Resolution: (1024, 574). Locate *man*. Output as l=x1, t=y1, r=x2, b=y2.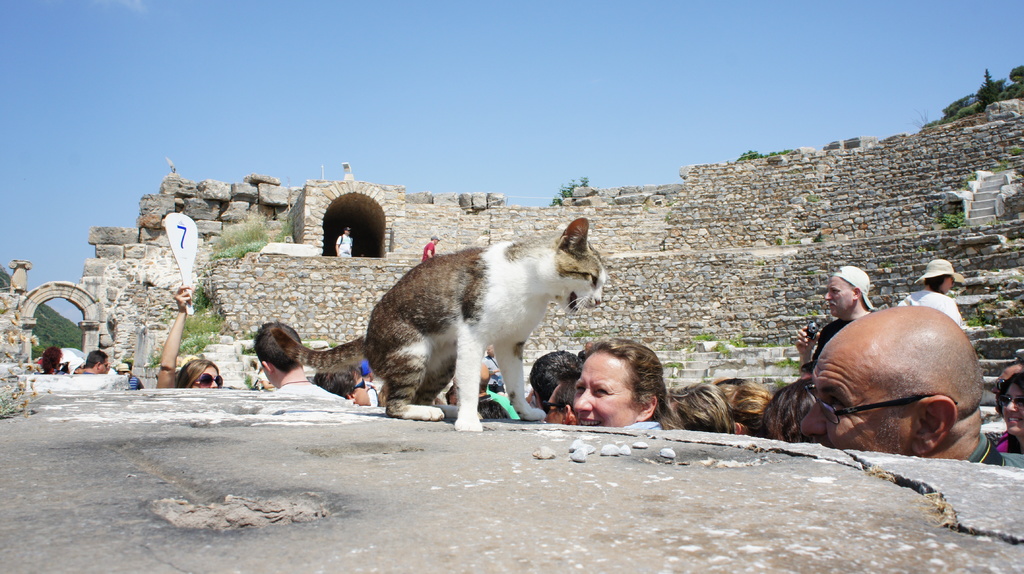
l=337, t=226, r=355, b=253.
